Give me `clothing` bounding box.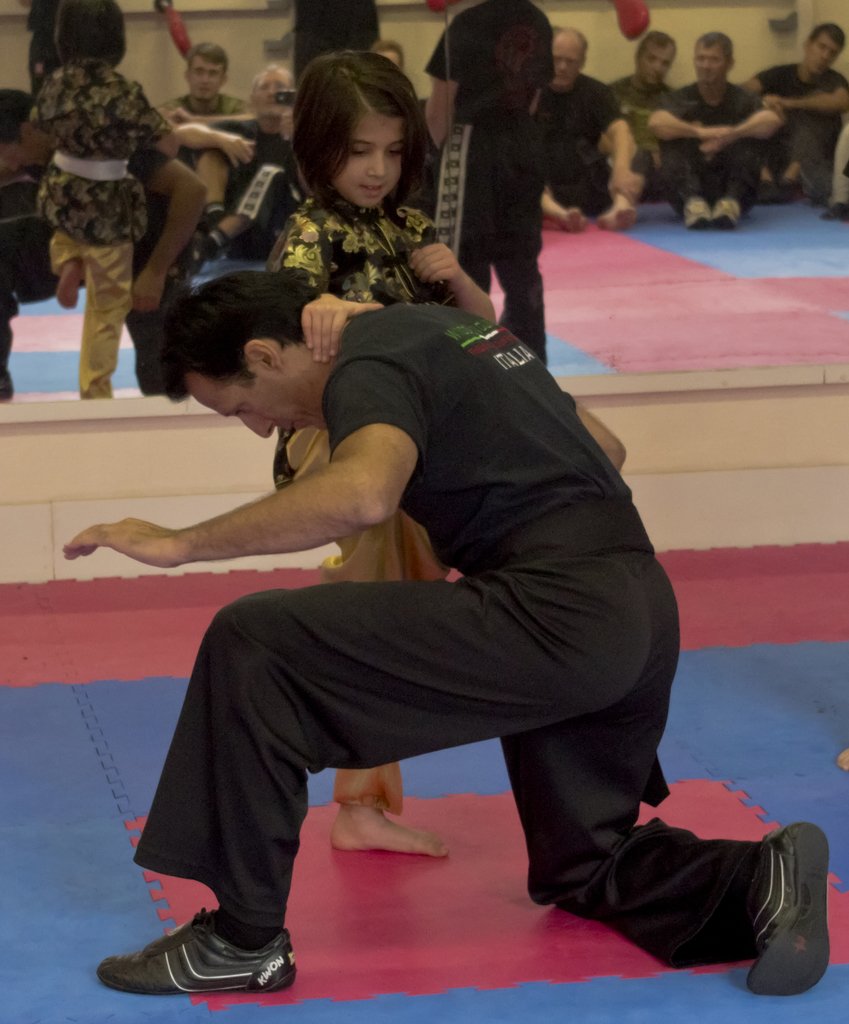
756 57 848 194.
